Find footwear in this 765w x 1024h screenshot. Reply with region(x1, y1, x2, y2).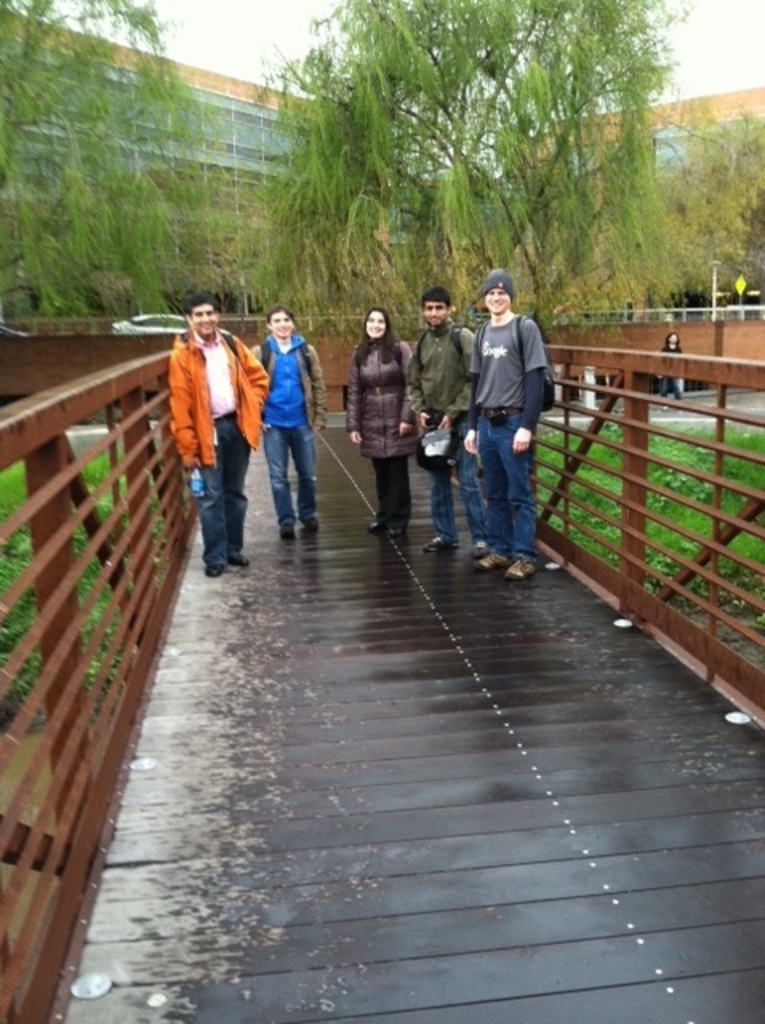
region(474, 550, 509, 576).
